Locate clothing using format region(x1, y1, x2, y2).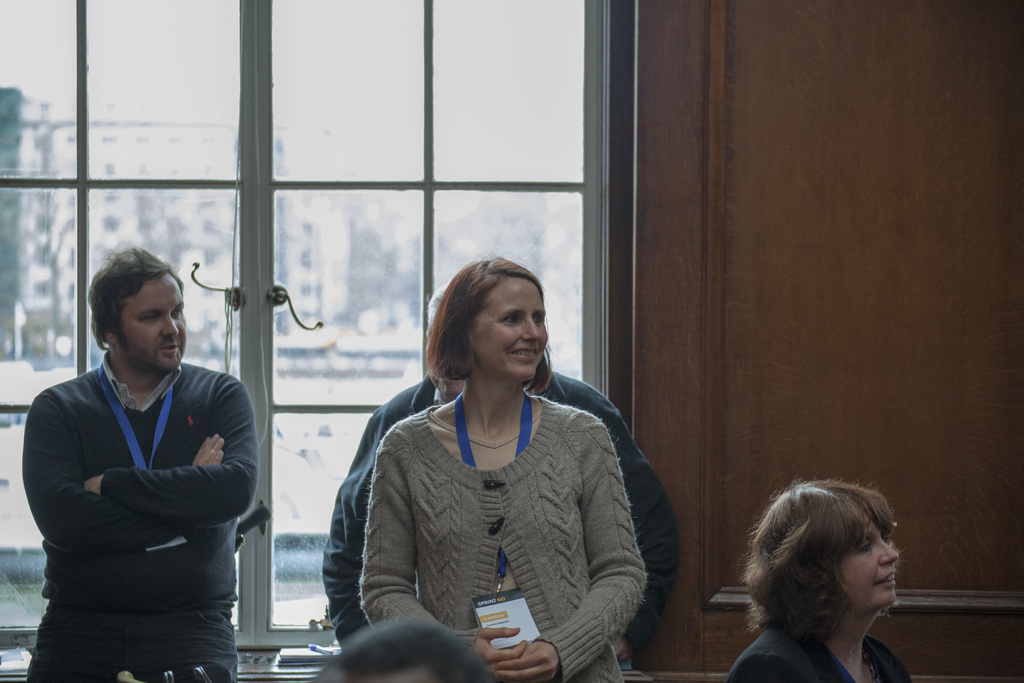
region(19, 353, 253, 682).
